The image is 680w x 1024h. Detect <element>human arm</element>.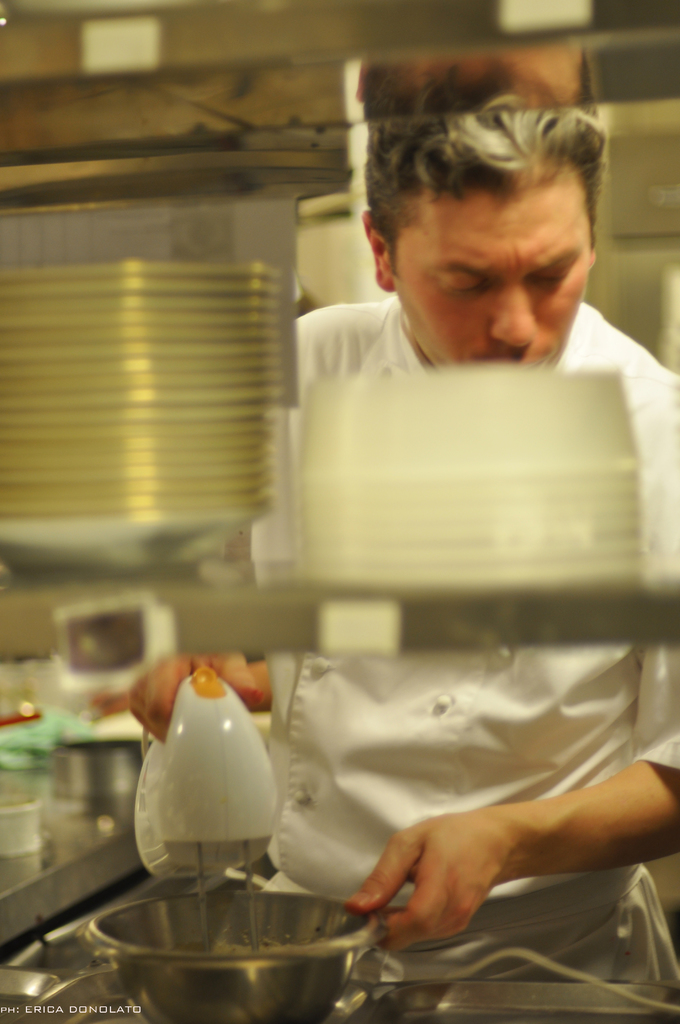
Detection: region(309, 761, 670, 990).
